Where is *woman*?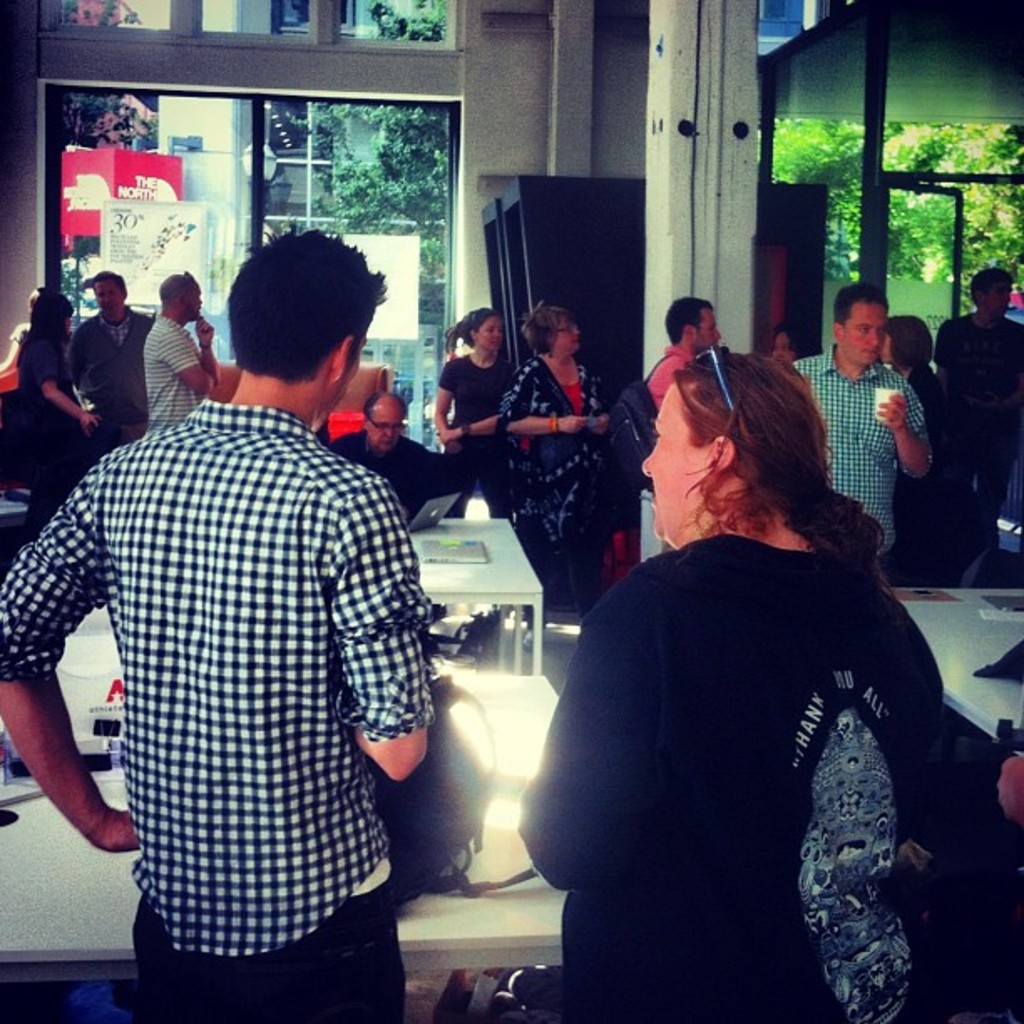
<bbox>0, 283, 44, 380</bbox>.
